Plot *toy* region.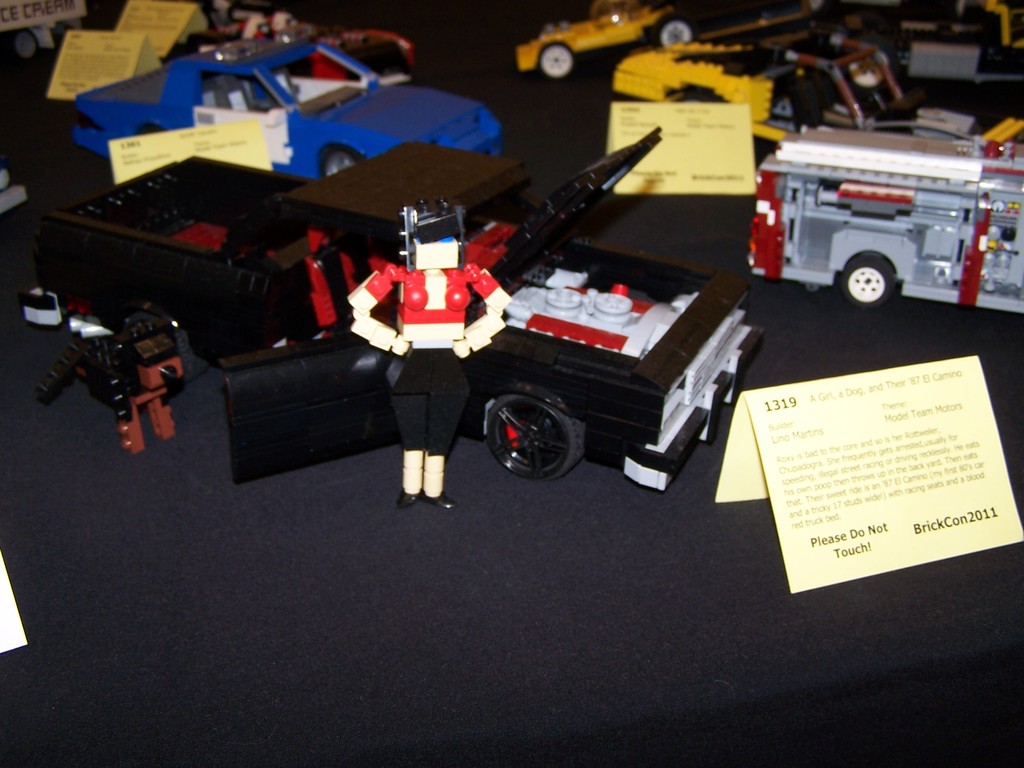
Plotted at crop(348, 198, 517, 517).
